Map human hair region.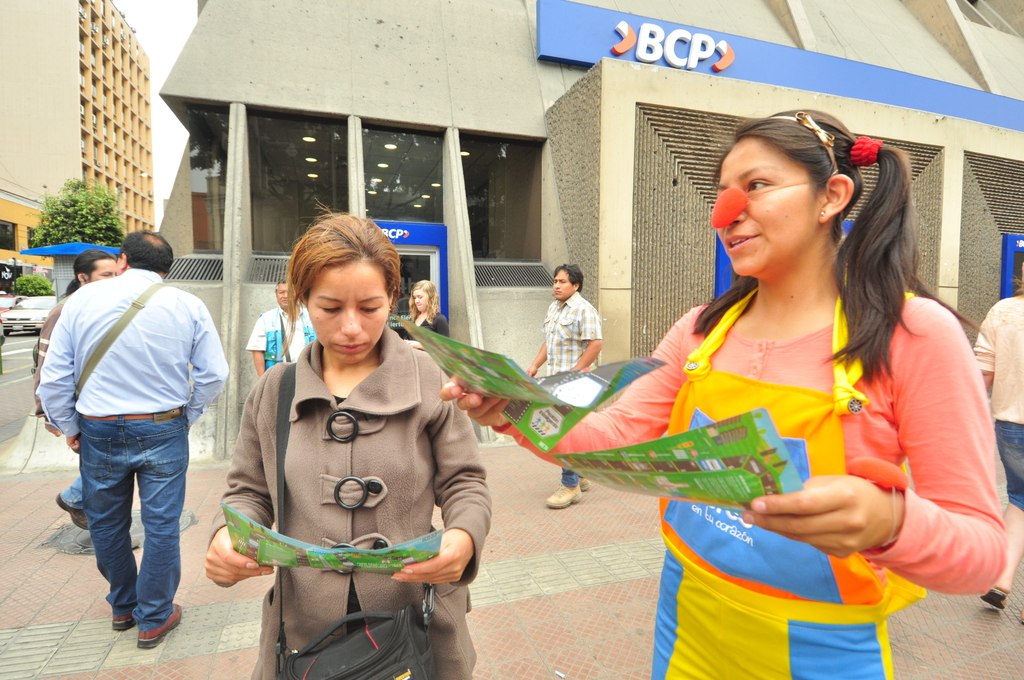
Mapped to bbox(707, 113, 953, 421).
